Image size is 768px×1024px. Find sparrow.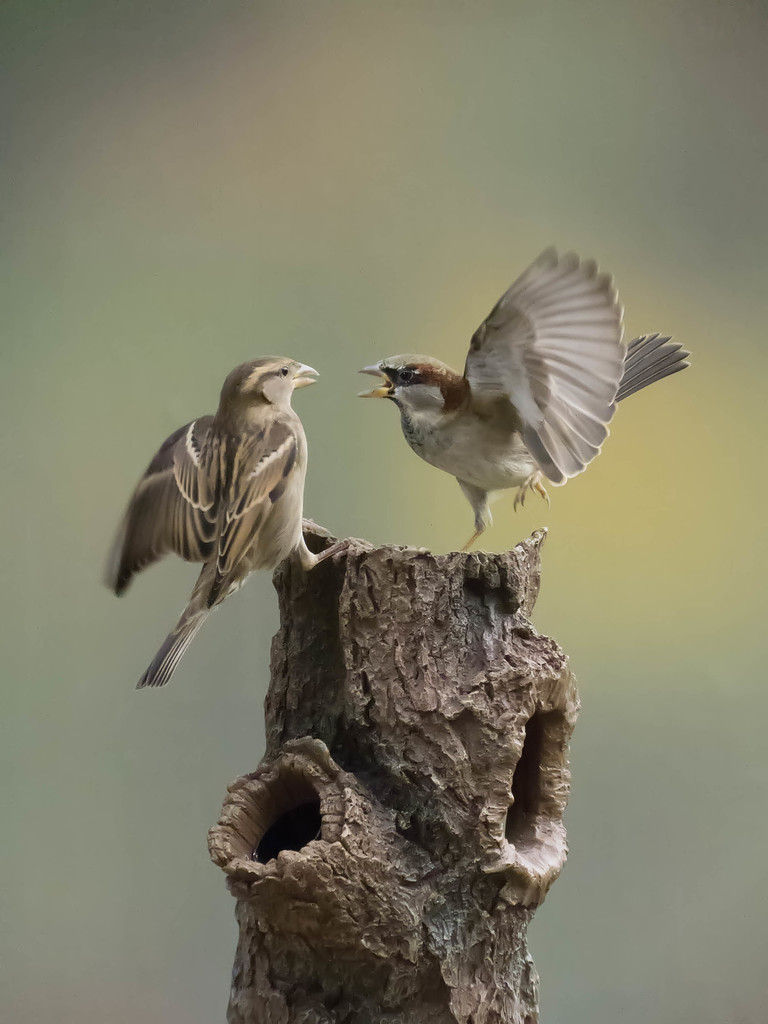
x1=103, y1=350, x2=373, y2=688.
